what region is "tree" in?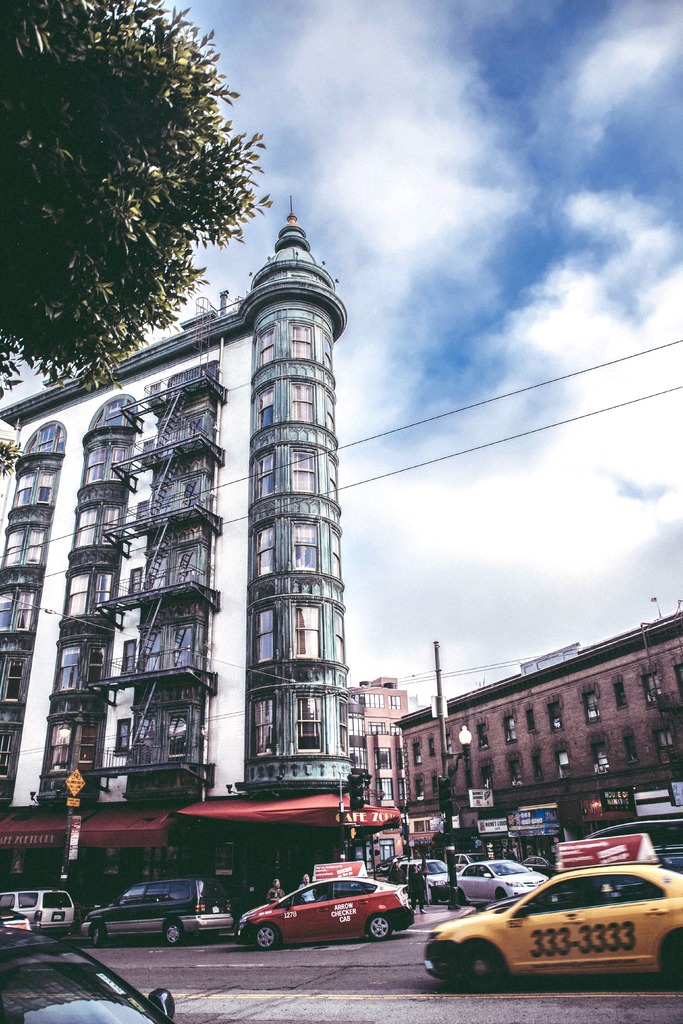
0:0:275:474.
